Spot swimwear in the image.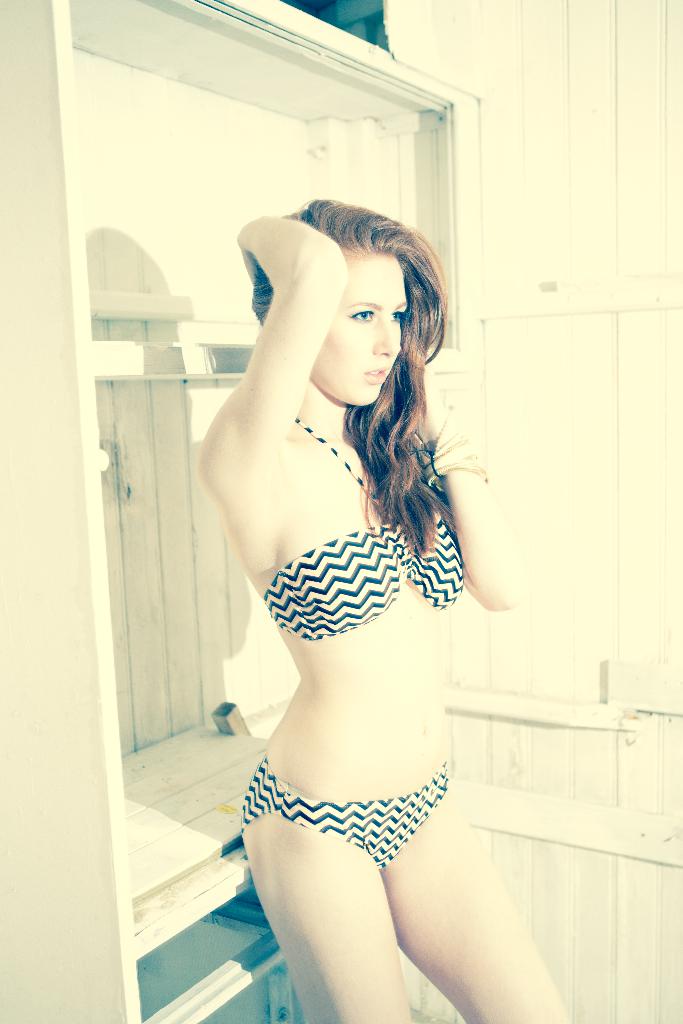
swimwear found at 239/762/447/872.
